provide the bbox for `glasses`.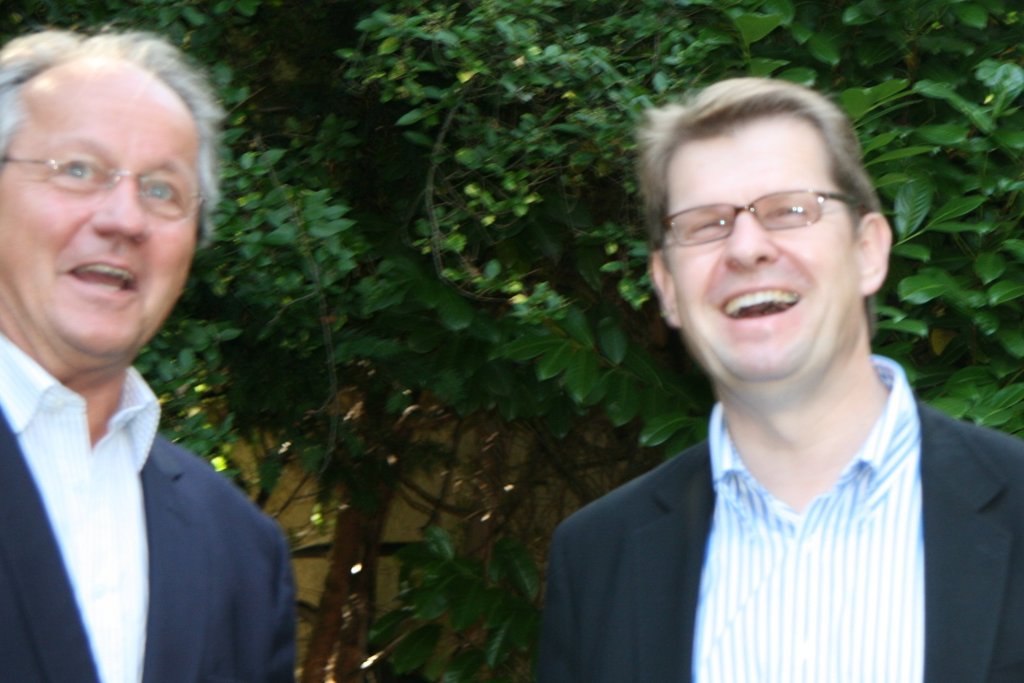
bbox=[0, 147, 223, 214].
